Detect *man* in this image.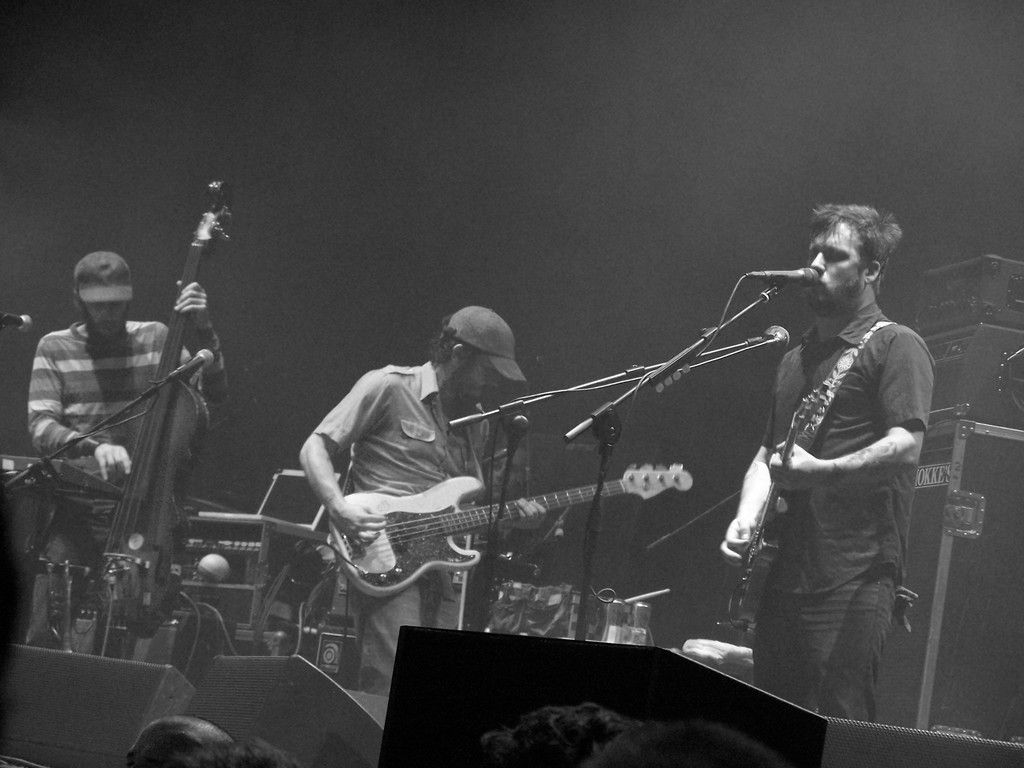
Detection: locate(293, 303, 551, 699).
